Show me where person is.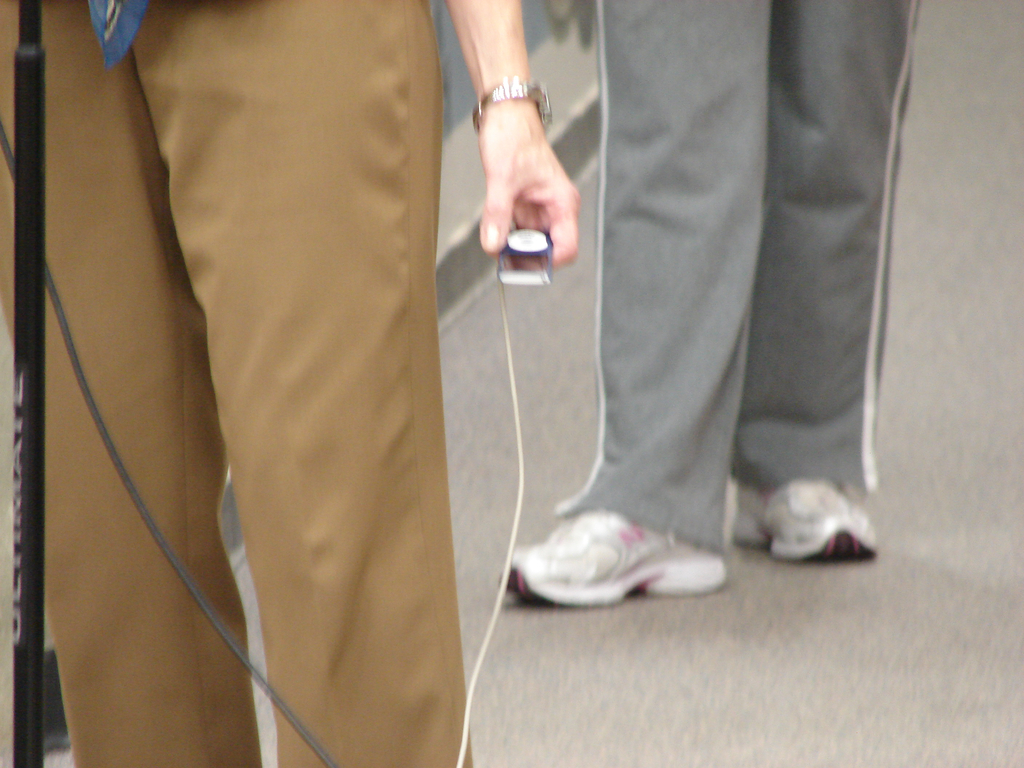
person is at bbox=(0, 0, 582, 767).
